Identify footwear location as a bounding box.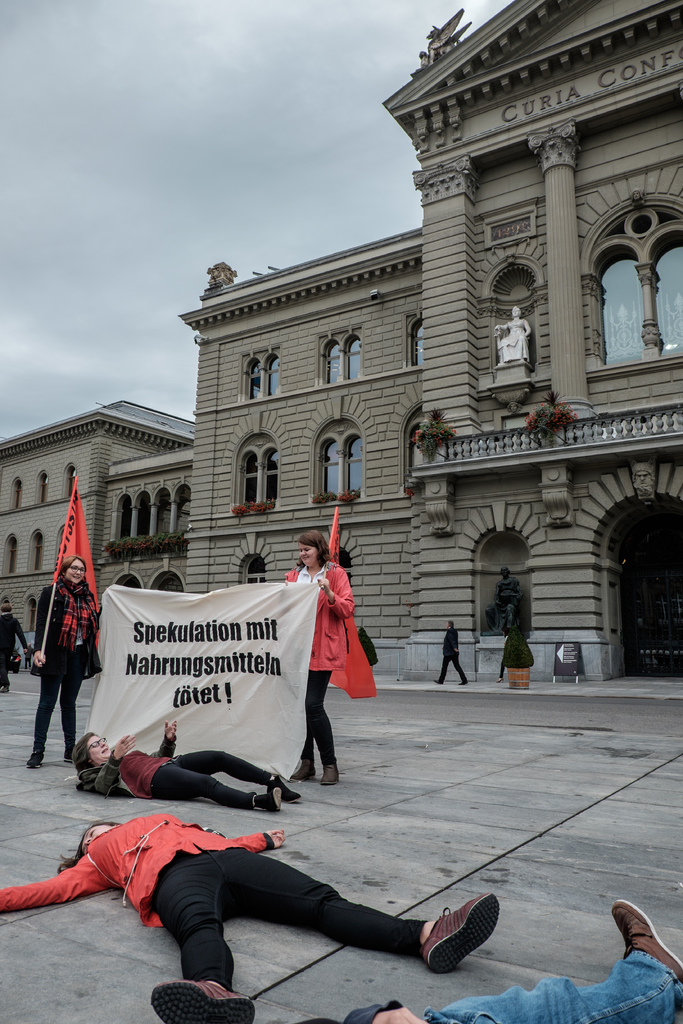
box=[145, 984, 260, 1023].
